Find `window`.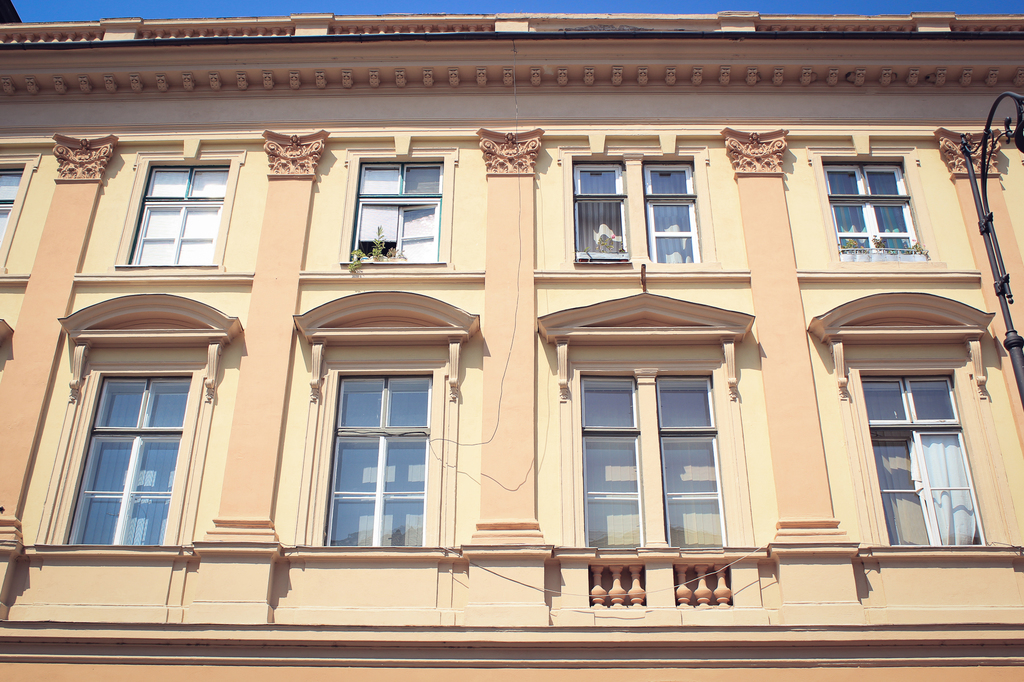
(860,377,984,548).
